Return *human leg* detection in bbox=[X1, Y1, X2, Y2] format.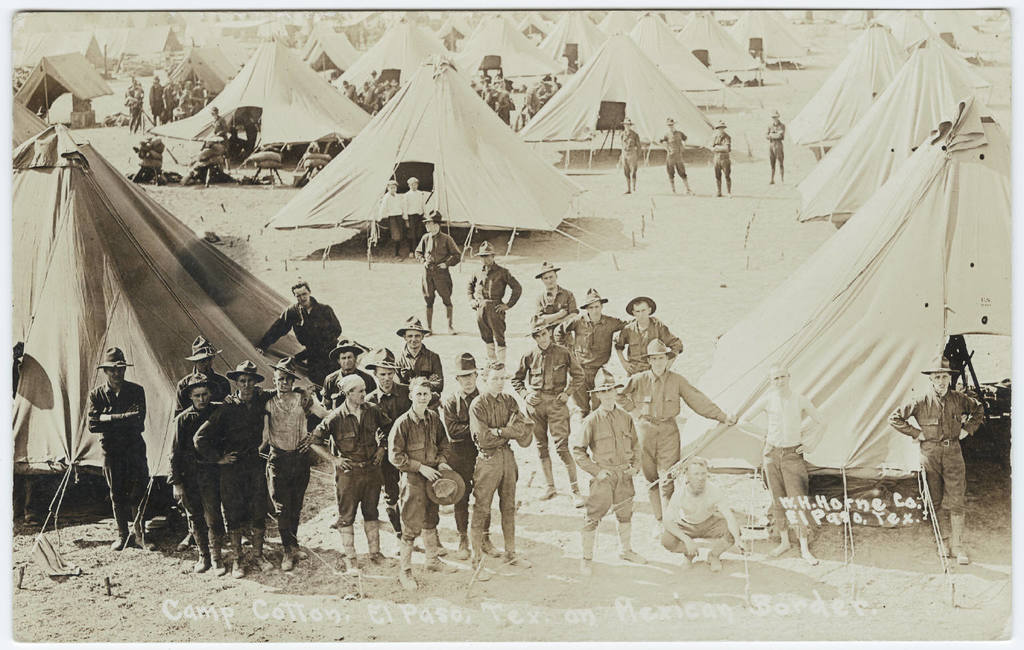
bbox=[545, 403, 583, 497].
